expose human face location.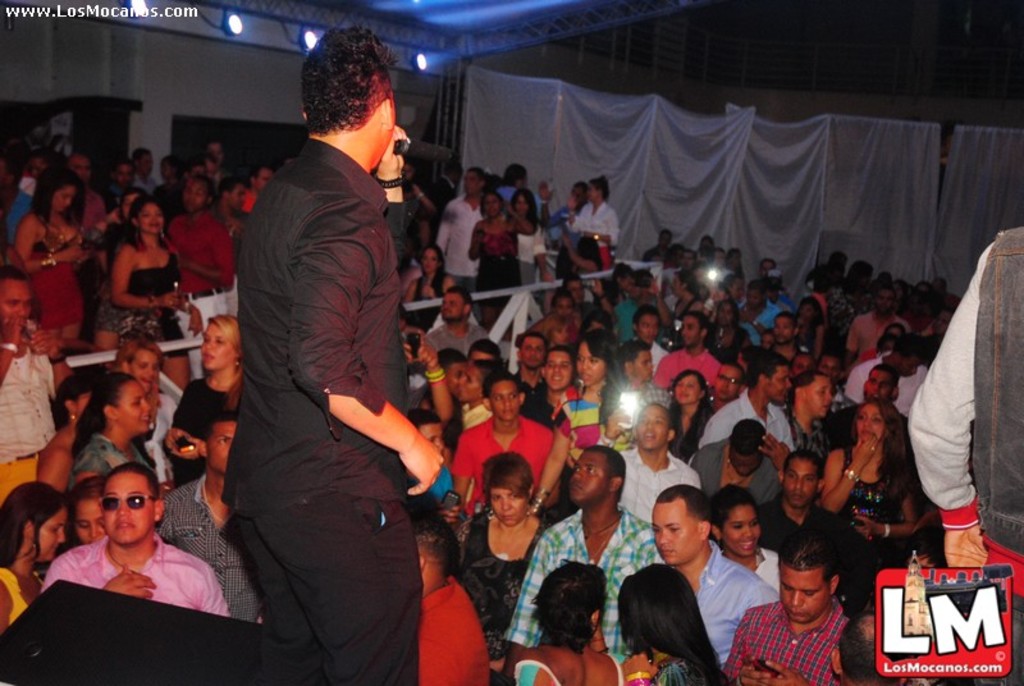
Exposed at (114,379,150,435).
